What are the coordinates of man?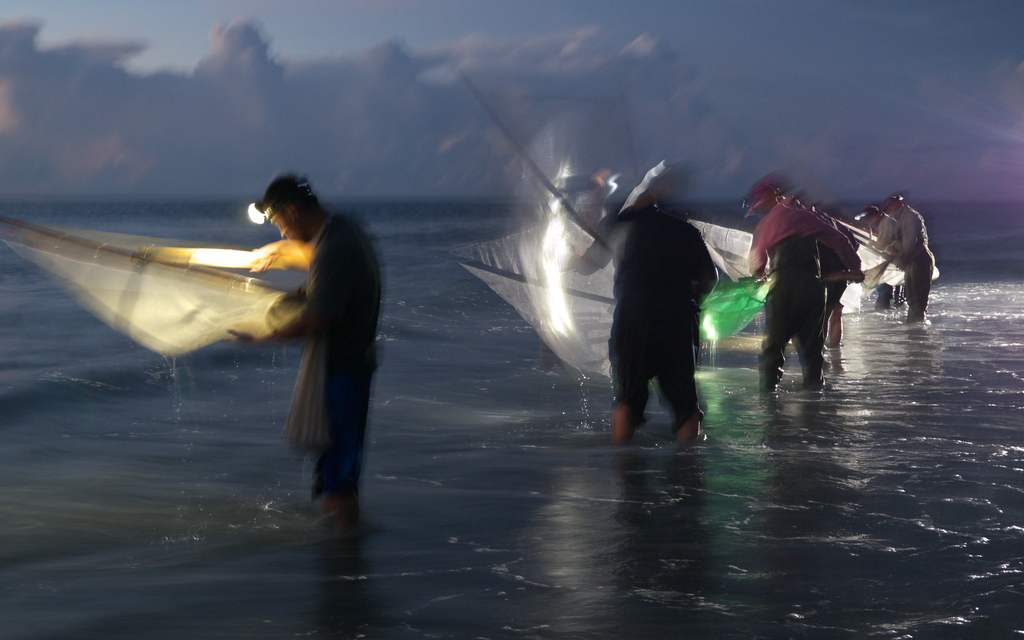
(x1=750, y1=178, x2=856, y2=393).
